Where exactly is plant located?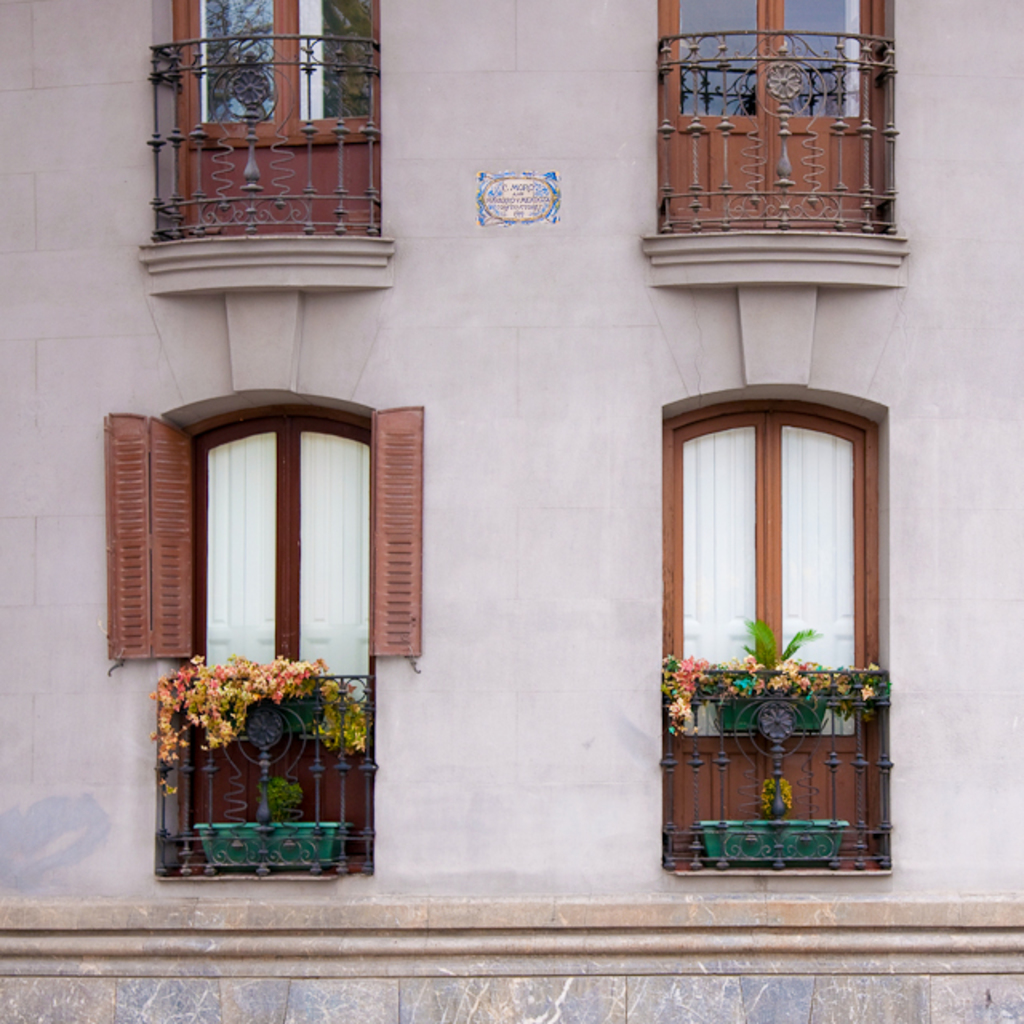
Its bounding box is [left=658, top=606, right=901, bottom=891].
